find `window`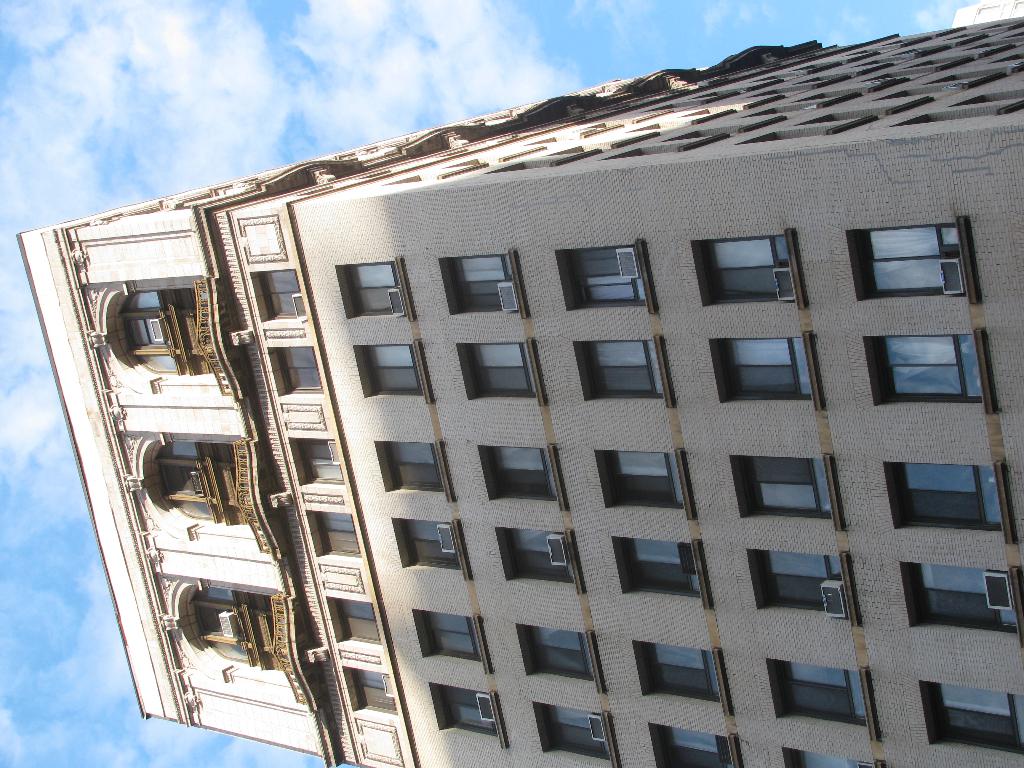
region(865, 338, 984, 403)
